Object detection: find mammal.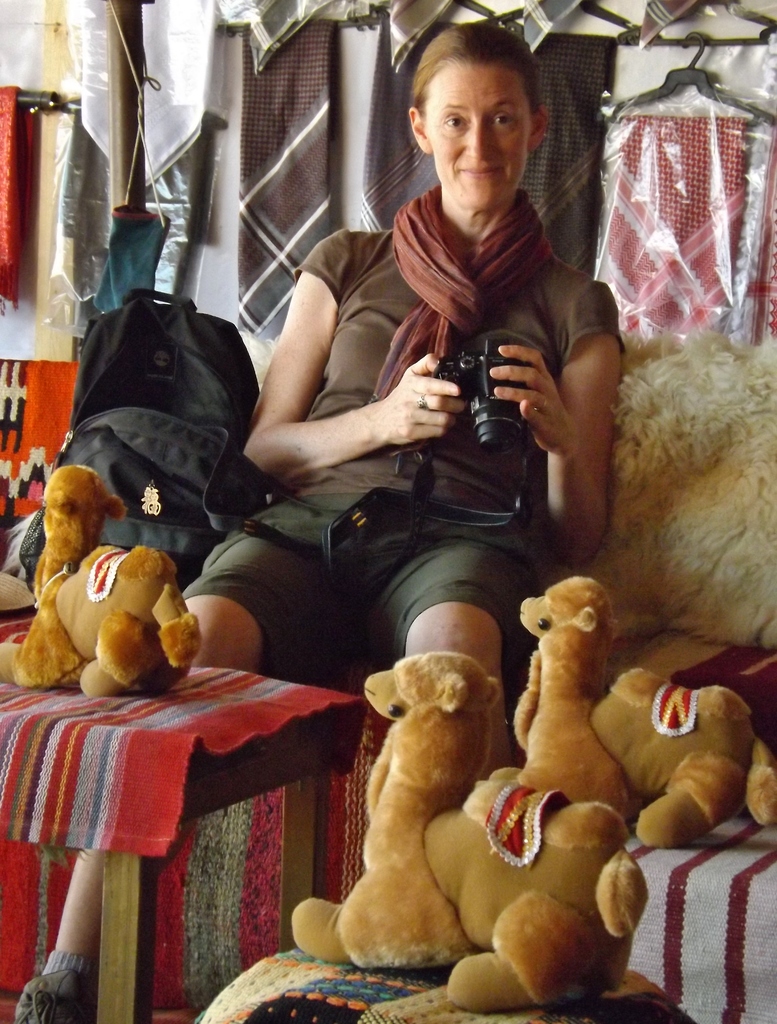
(left=514, top=567, right=776, bottom=851).
